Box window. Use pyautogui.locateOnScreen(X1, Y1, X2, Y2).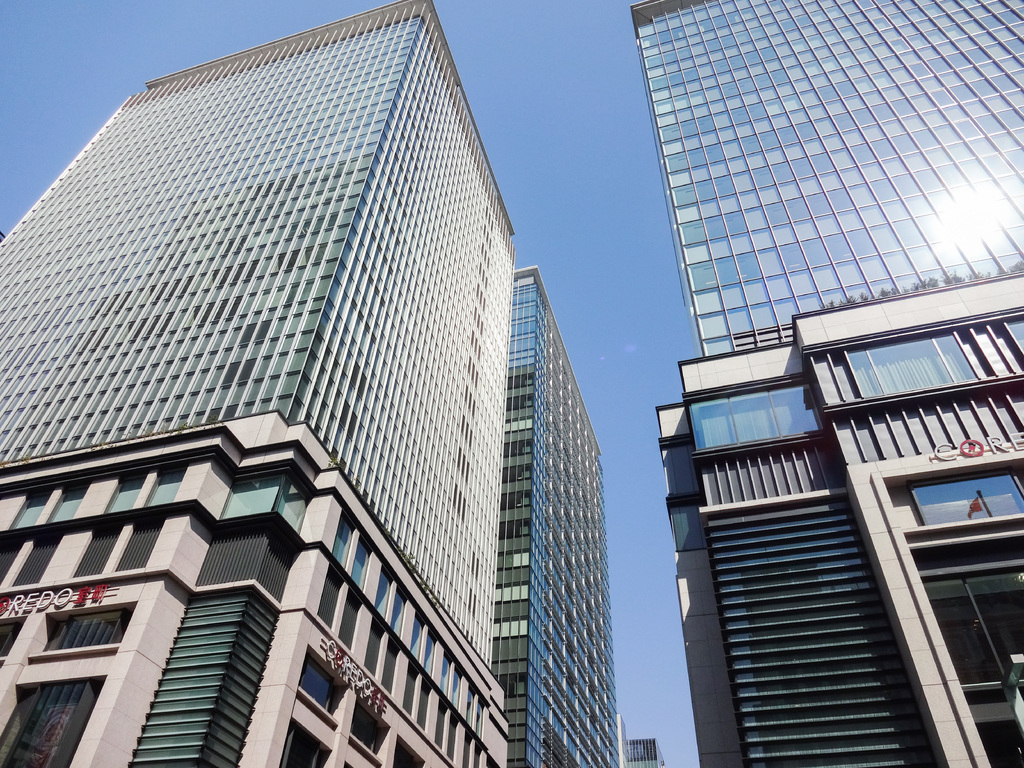
pyautogui.locateOnScreen(626, 0, 1023, 352).
